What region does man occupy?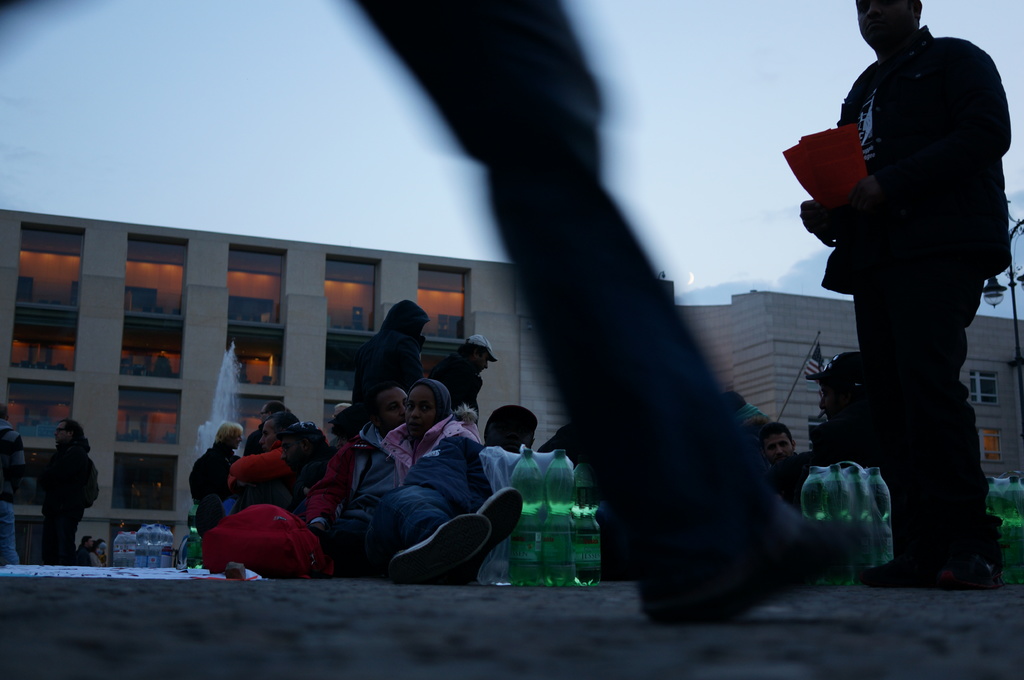
BBox(232, 417, 314, 511).
